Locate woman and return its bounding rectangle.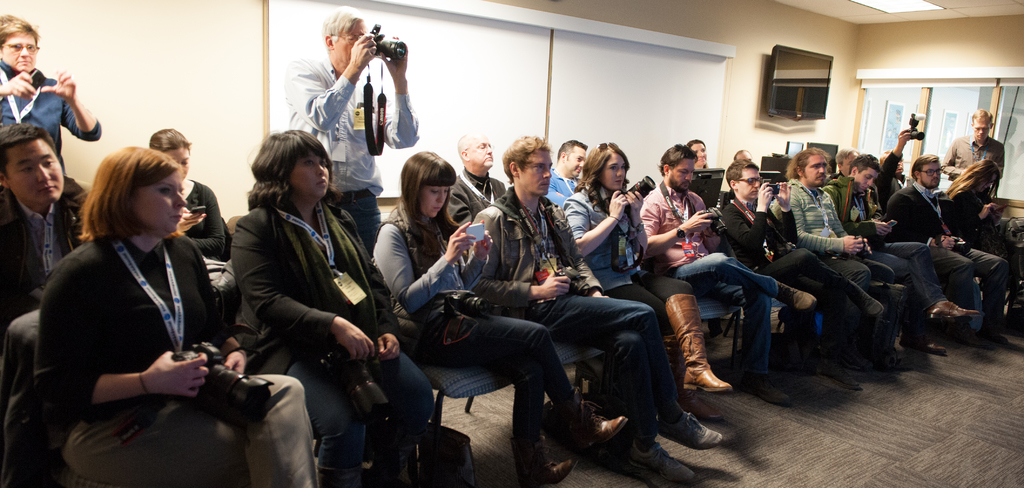
[371, 148, 628, 486].
